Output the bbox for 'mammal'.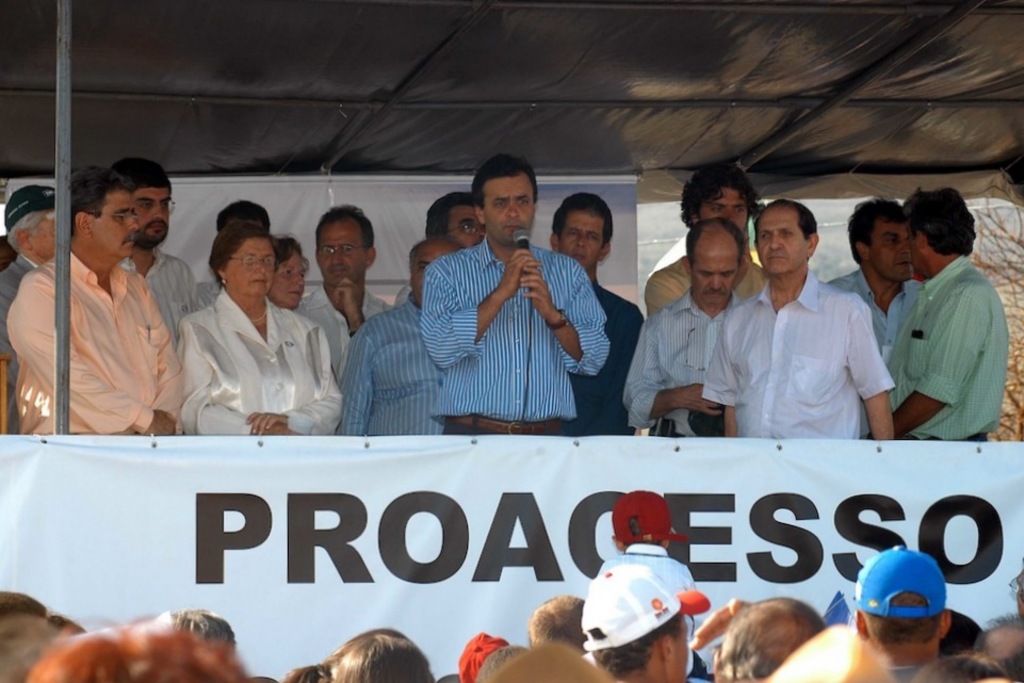
{"x1": 616, "y1": 210, "x2": 745, "y2": 441}.
